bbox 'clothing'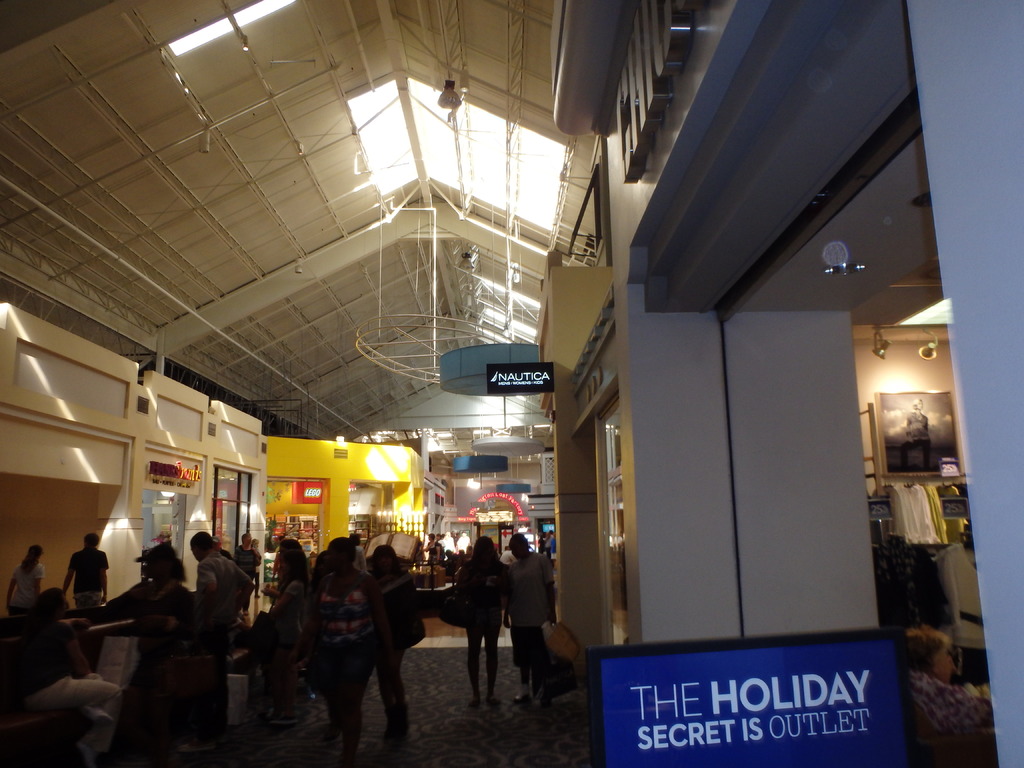
<box>54,543,111,626</box>
